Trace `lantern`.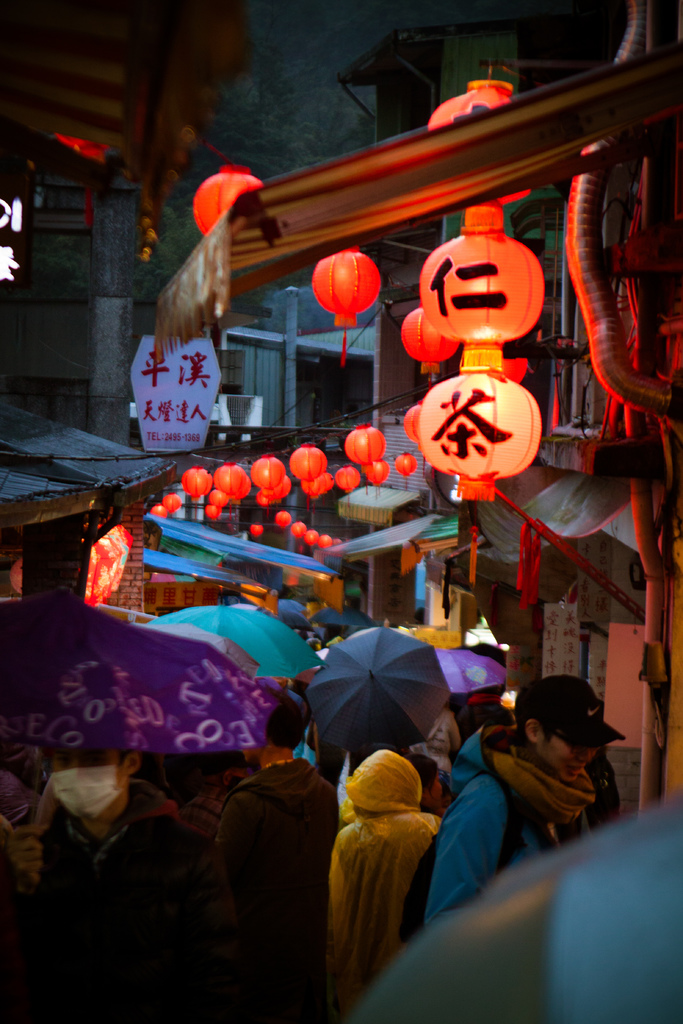
Traced to <box>195,165,260,239</box>.
